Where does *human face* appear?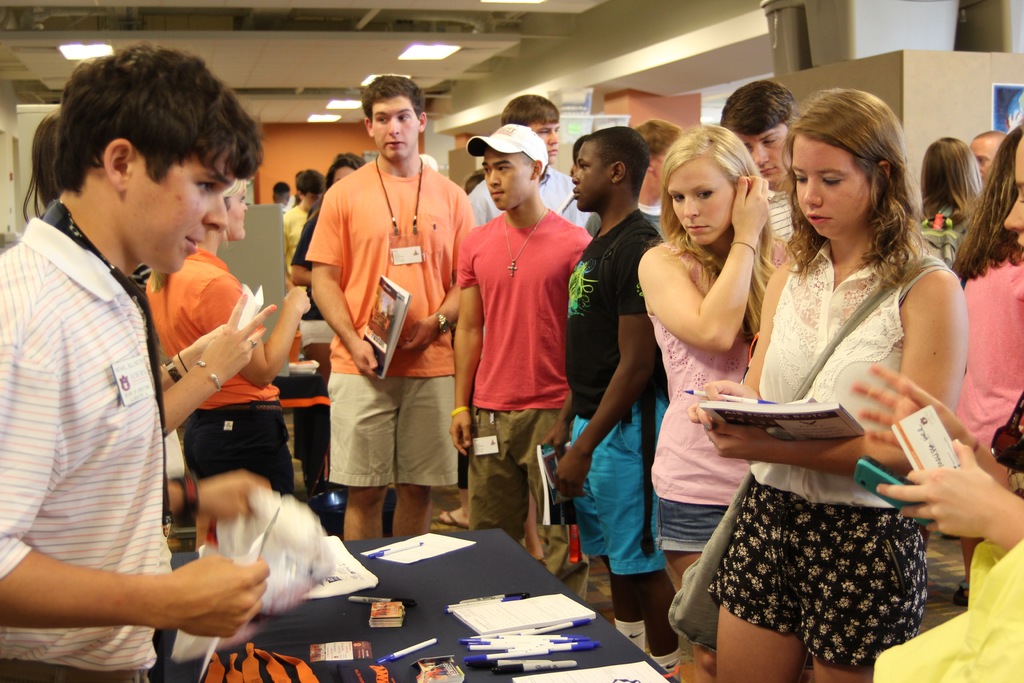
Appears at l=1007, t=137, r=1023, b=248.
